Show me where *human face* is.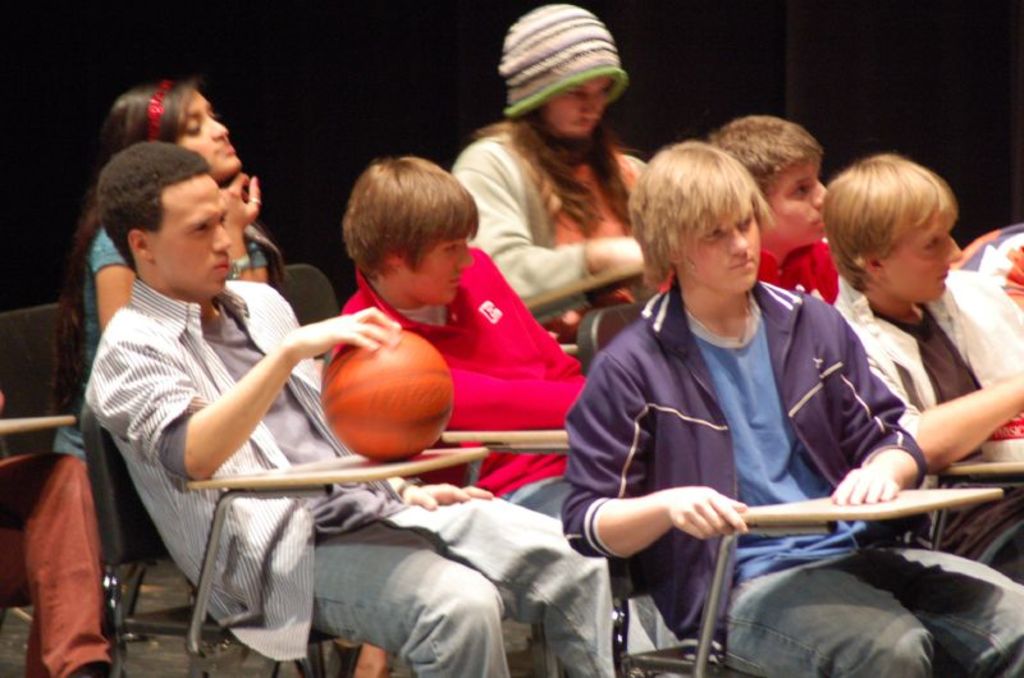
*human face* is at x1=774 y1=162 x2=824 y2=252.
